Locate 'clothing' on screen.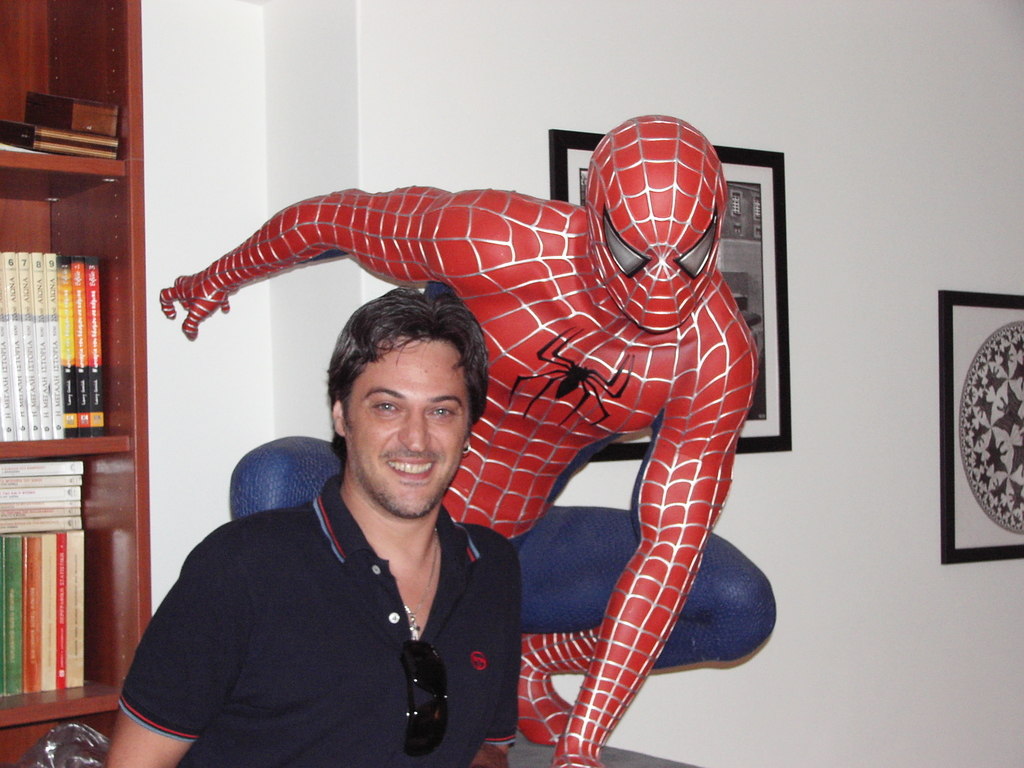
On screen at <box>120,474,520,767</box>.
